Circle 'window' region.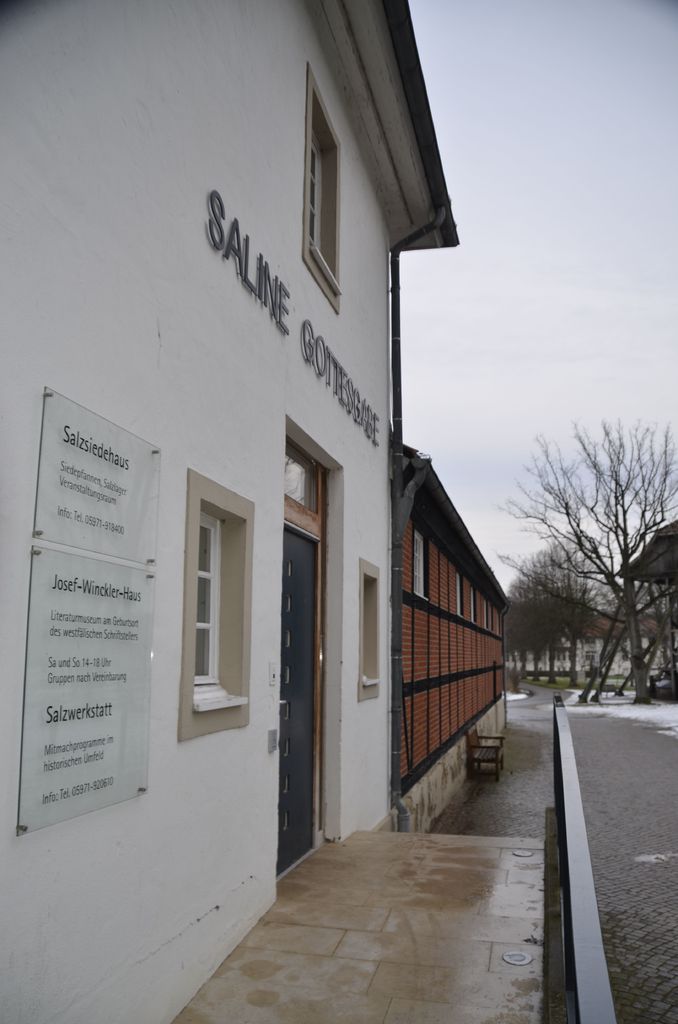
Region: [x1=471, y1=584, x2=480, y2=623].
